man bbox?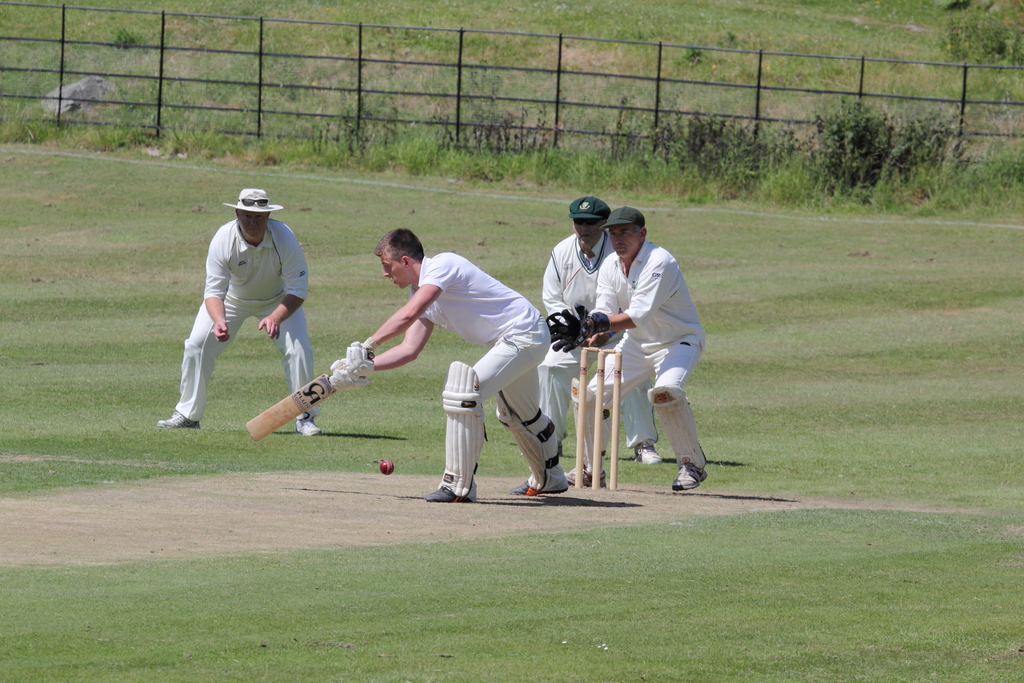
[158,189,321,438]
